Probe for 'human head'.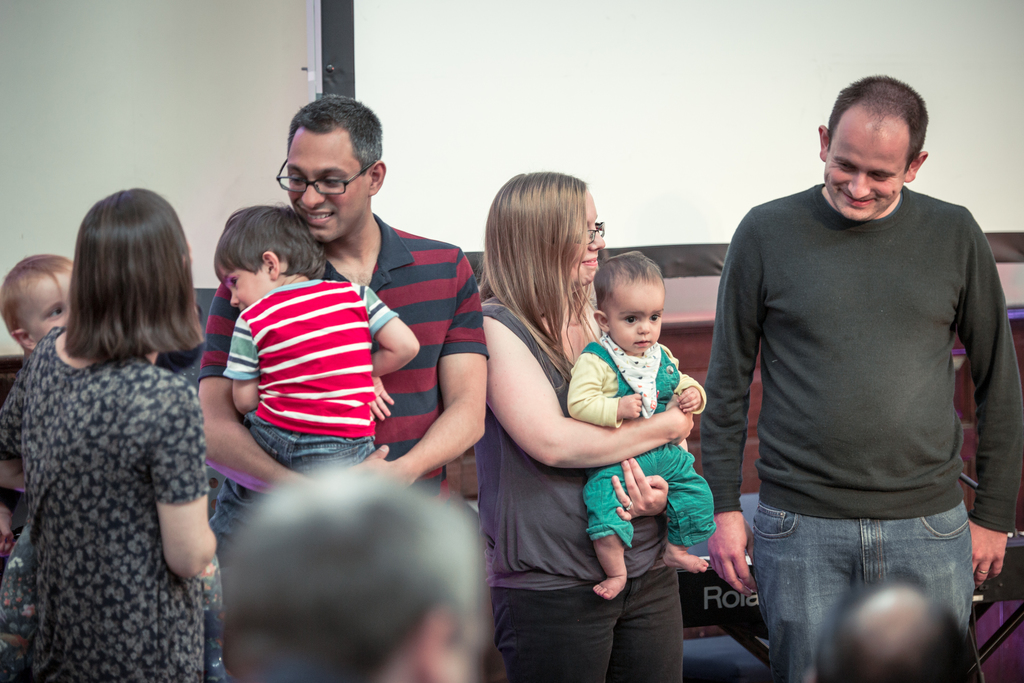
Probe result: bbox(74, 186, 191, 343).
